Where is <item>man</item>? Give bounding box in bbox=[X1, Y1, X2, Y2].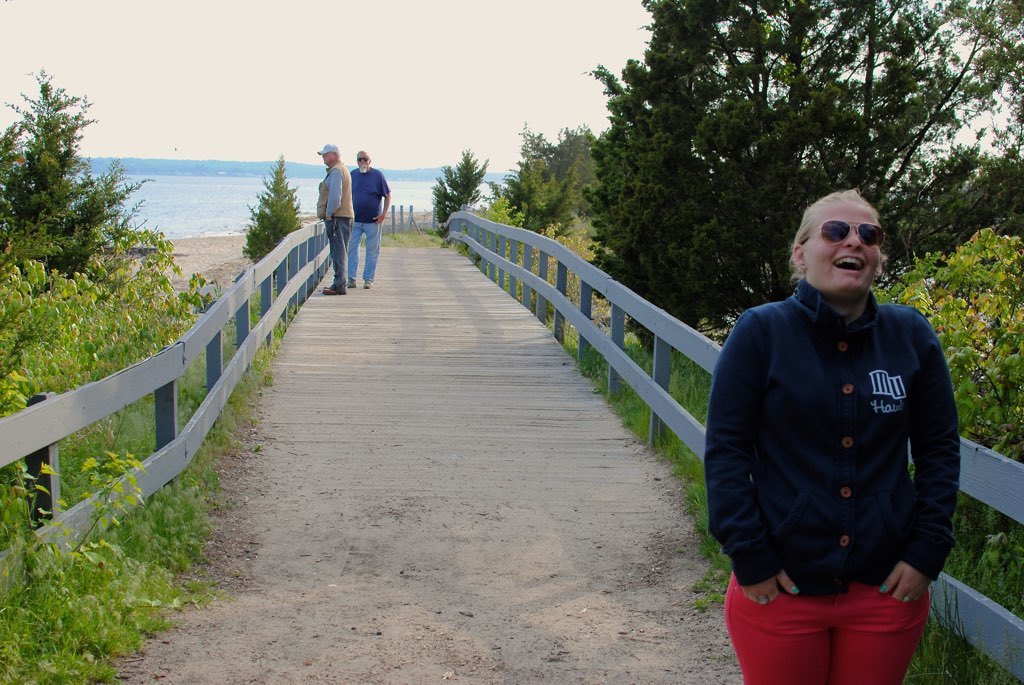
bbox=[339, 151, 390, 284].
